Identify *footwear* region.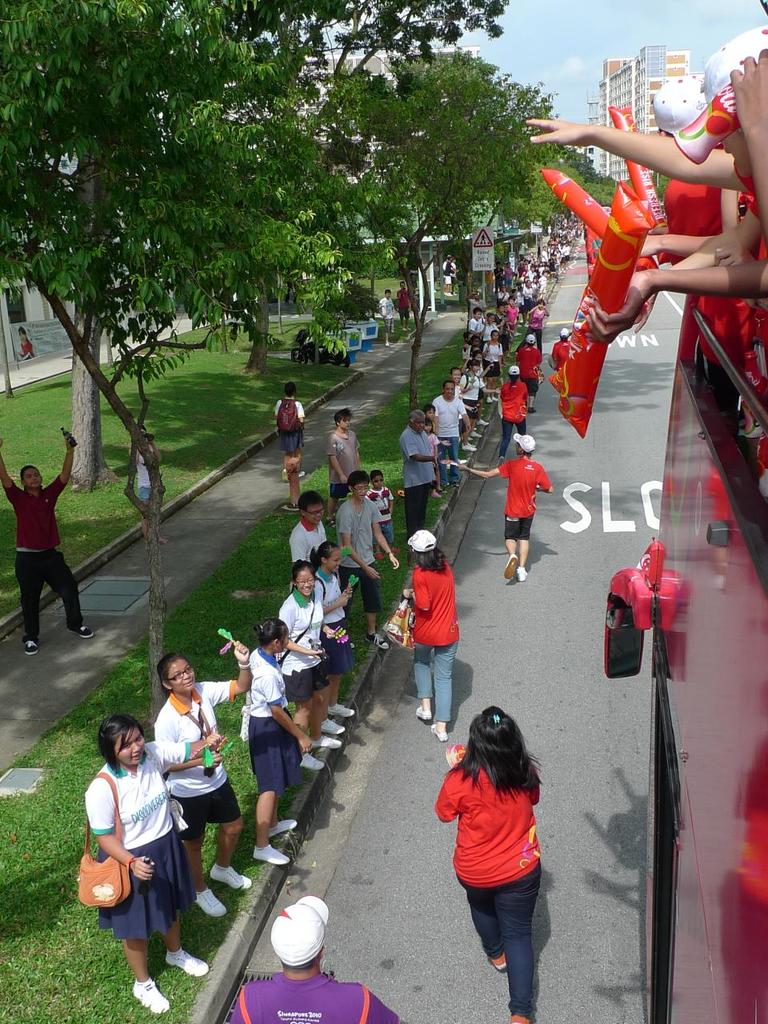
Region: select_region(461, 441, 478, 450).
